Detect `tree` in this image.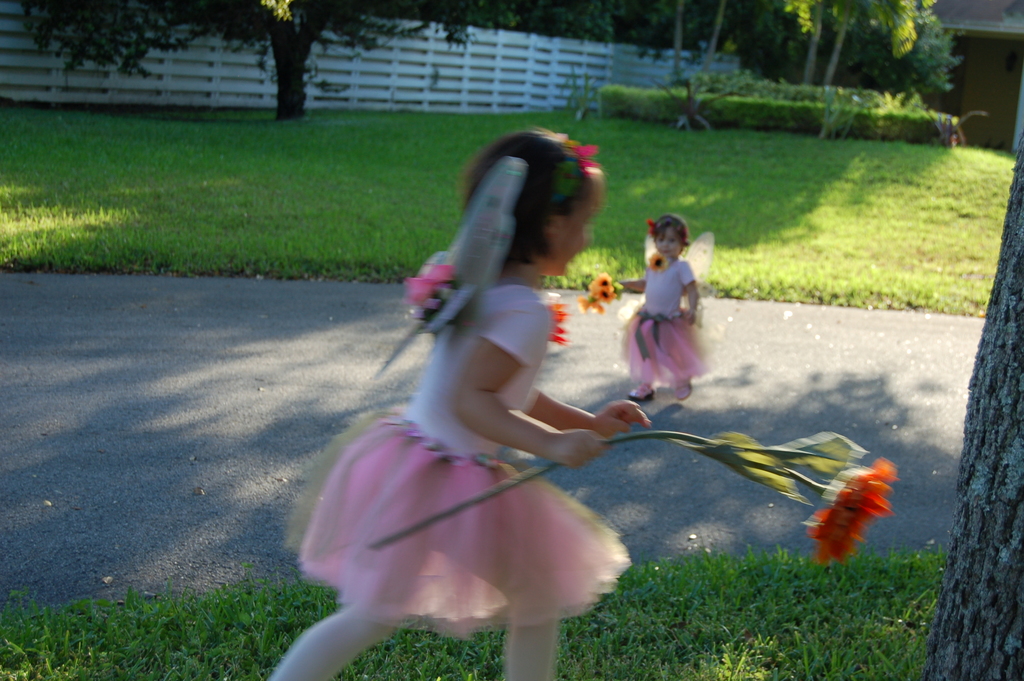
Detection: x1=913, y1=128, x2=1023, y2=680.
